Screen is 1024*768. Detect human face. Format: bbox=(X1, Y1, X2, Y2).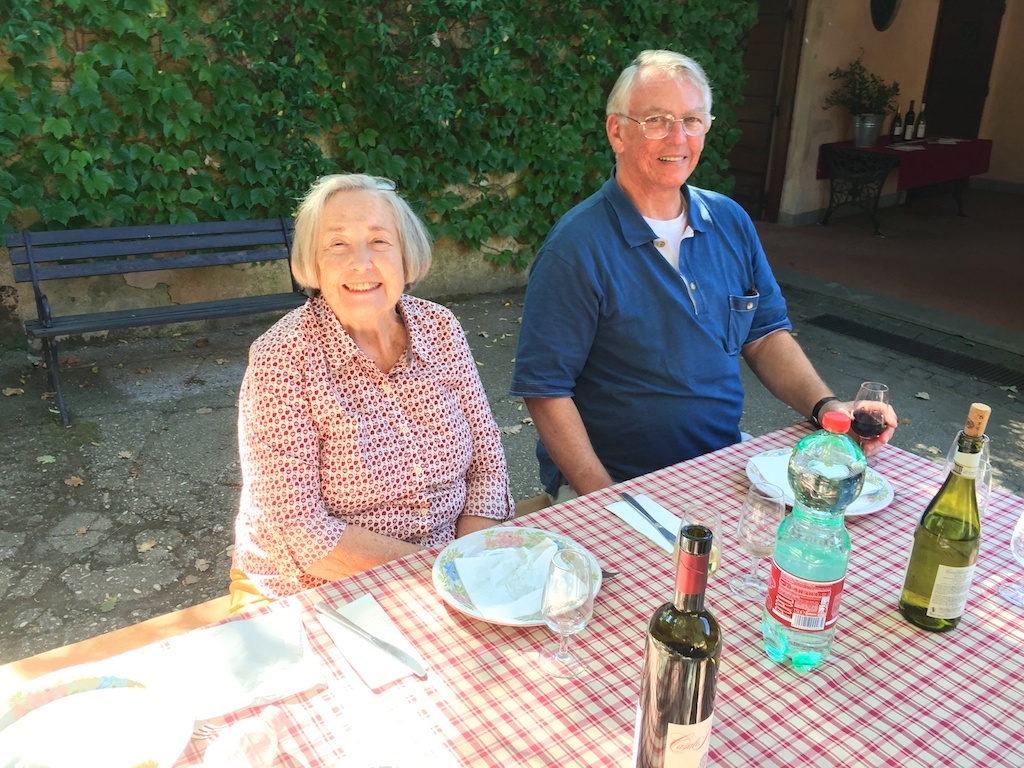
bbox=(625, 68, 703, 187).
